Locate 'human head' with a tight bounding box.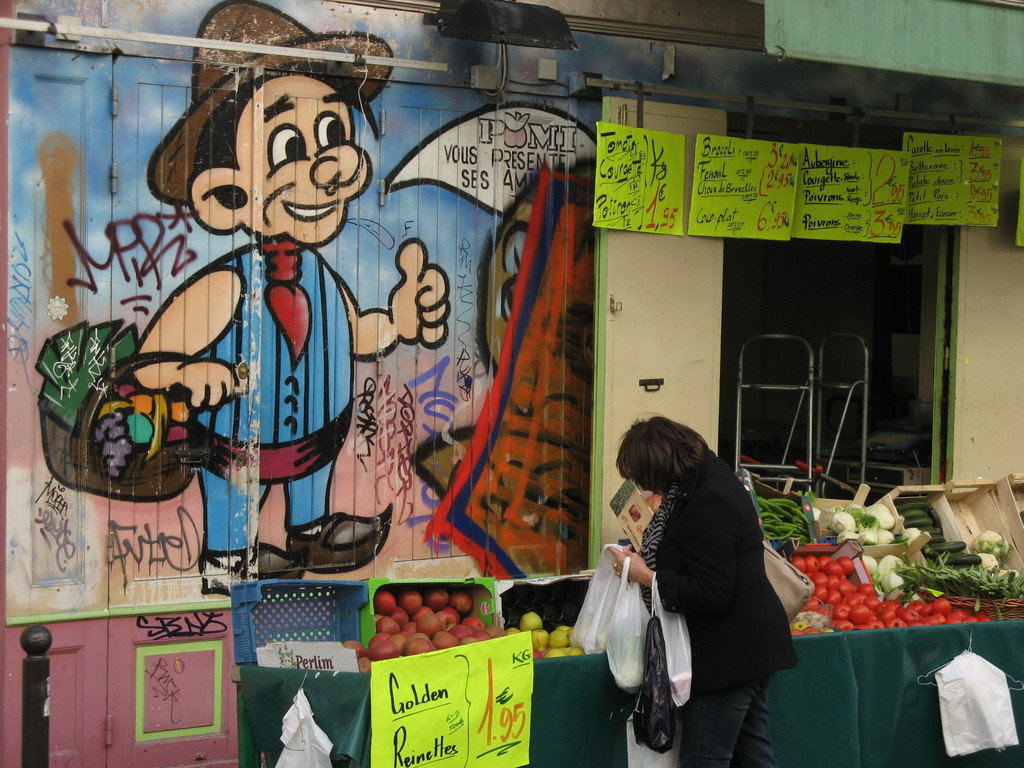
locate(615, 410, 709, 500).
